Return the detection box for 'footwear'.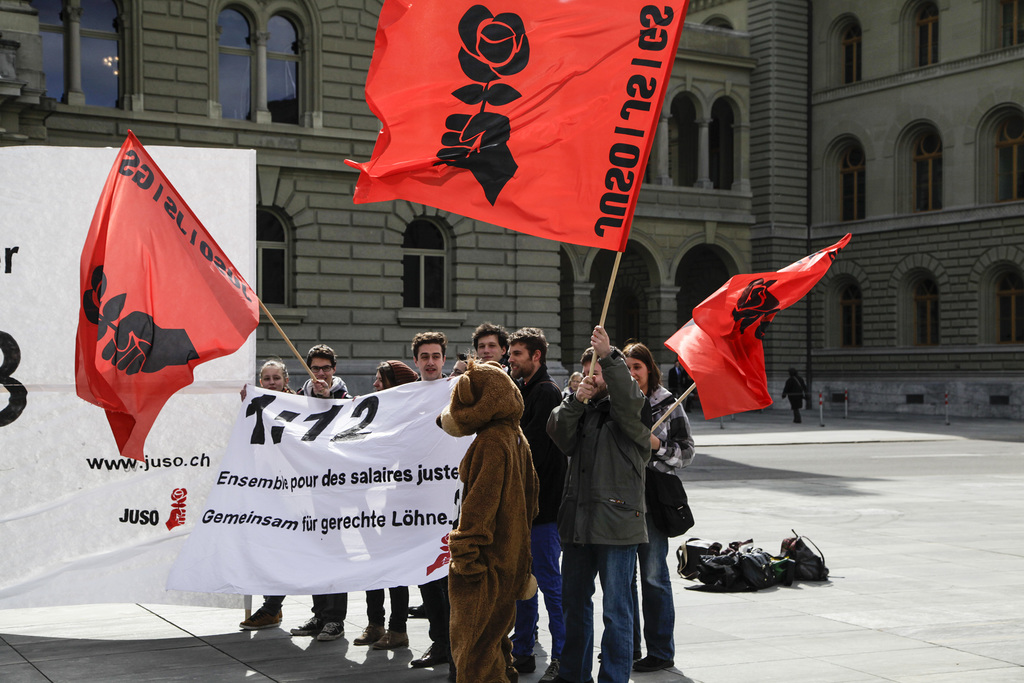
left=596, top=646, right=641, bottom=662.
